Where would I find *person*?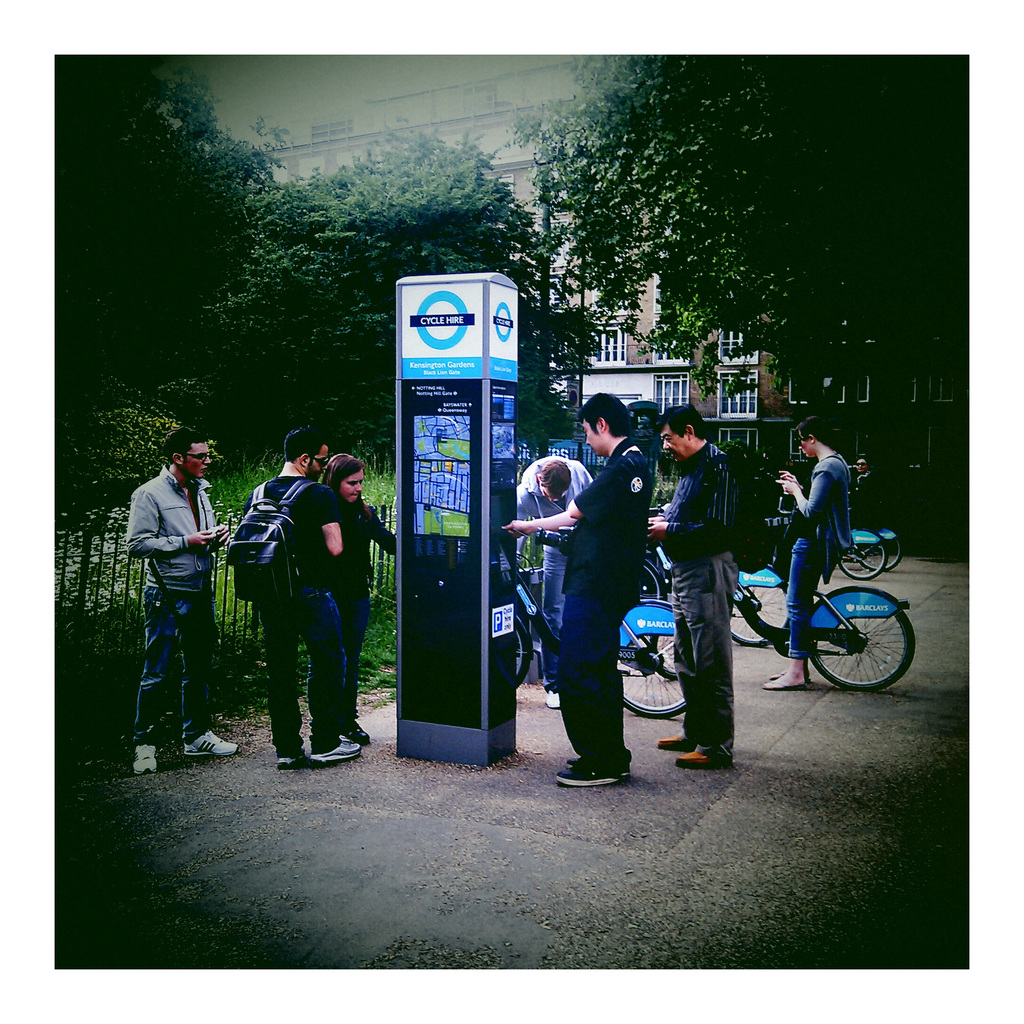
At [left=779, top=430, right=840, bottom=689].
